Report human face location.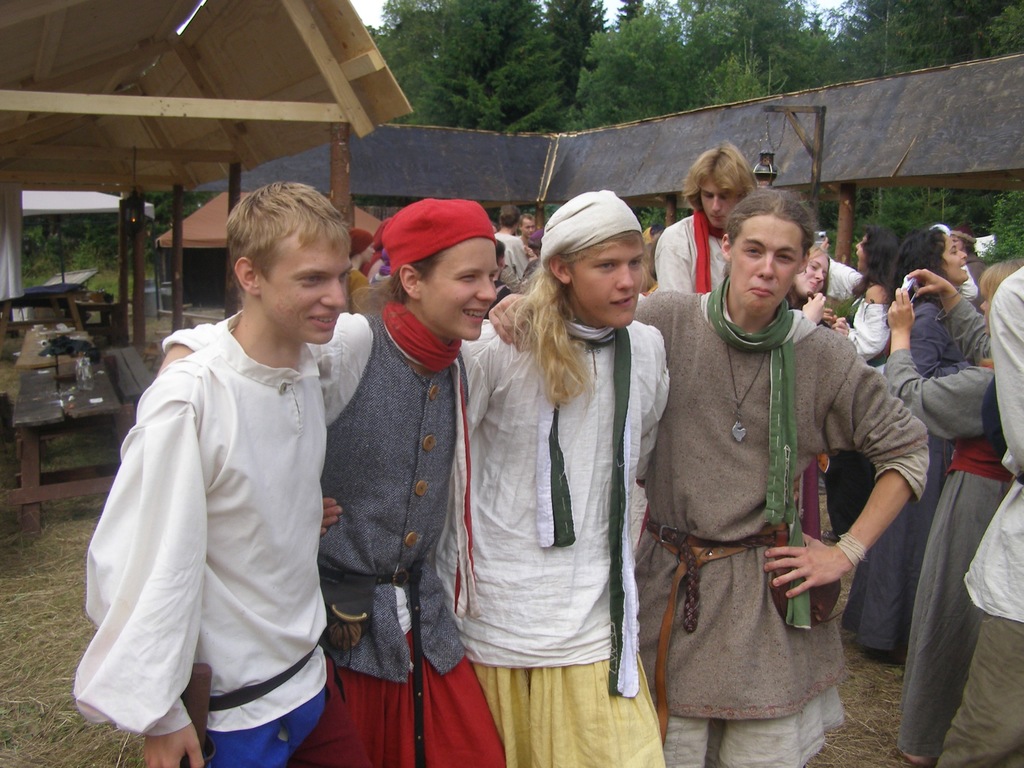
Report: l=796, t=252, r=831, b=295.
